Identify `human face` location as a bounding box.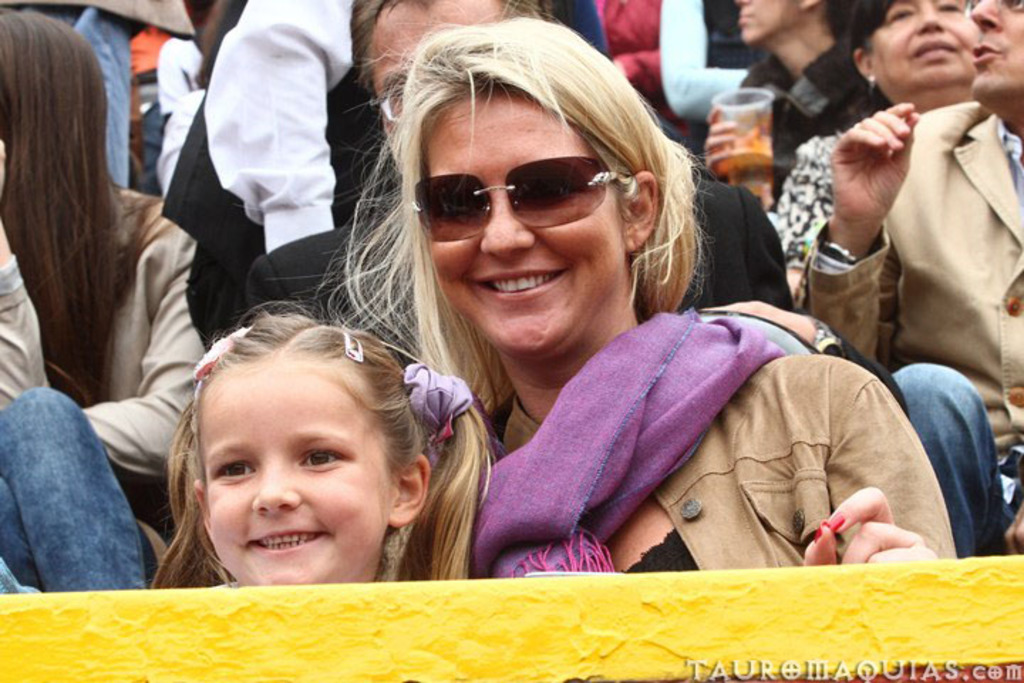
<region>424, 87, 627, 359</region>.
